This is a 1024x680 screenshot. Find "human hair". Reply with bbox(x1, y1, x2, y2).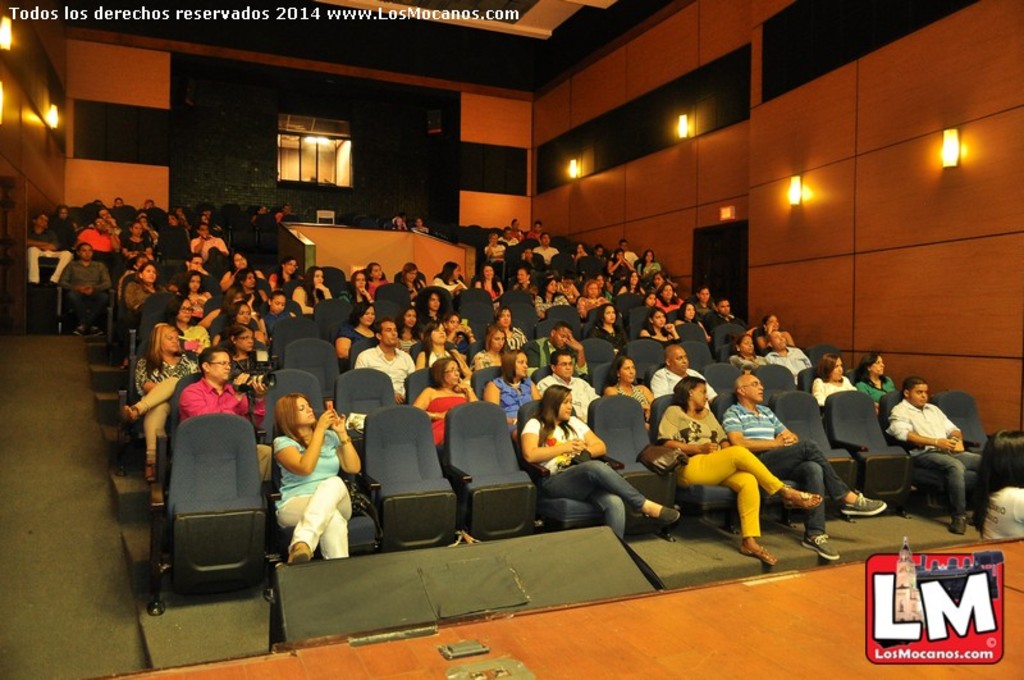
bbox(484, 320, 504, 346).
